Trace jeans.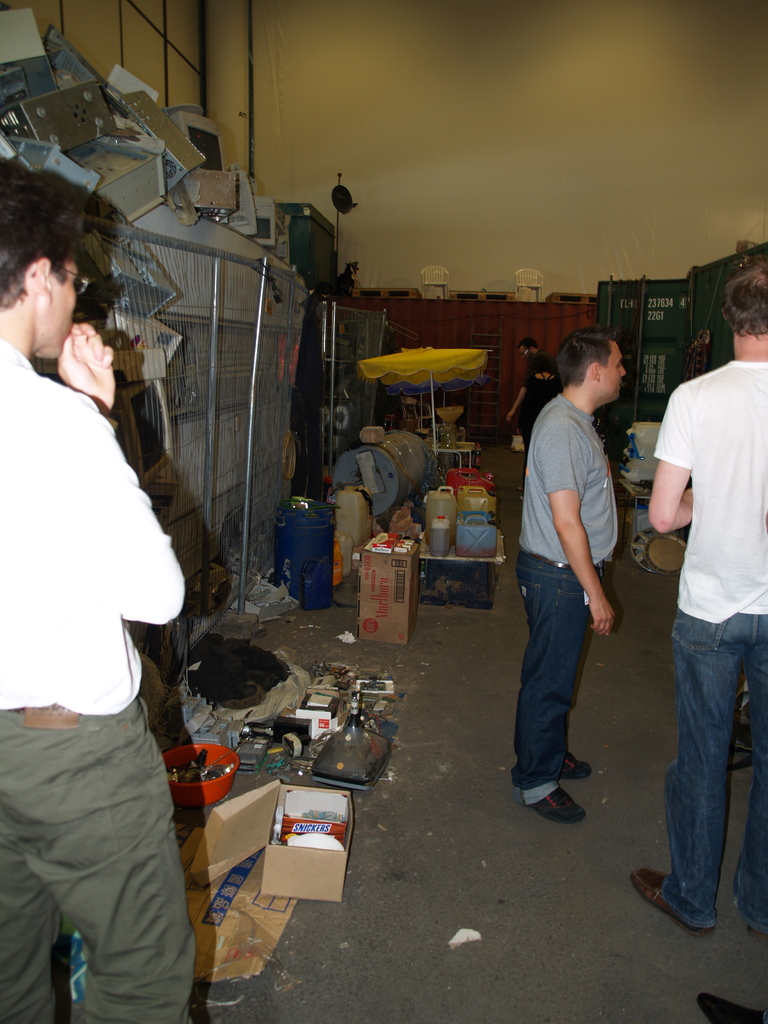
Traced to Rect(662, 616, 767, 937).
